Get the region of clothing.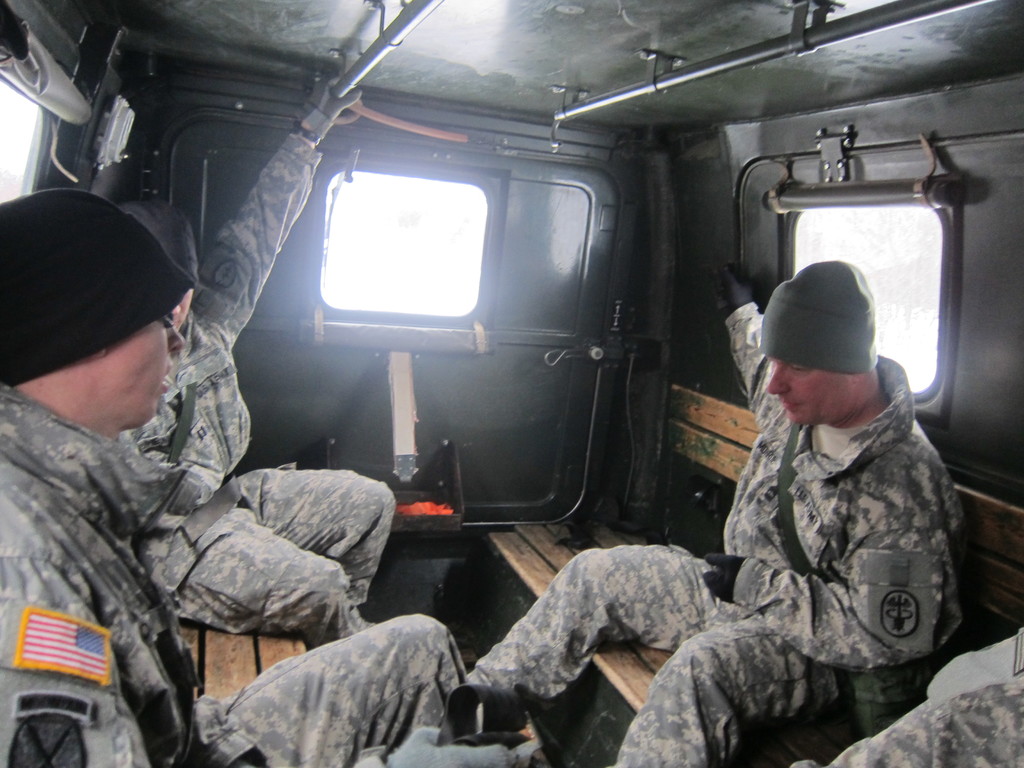
[left=120, top=130, right=395, bottom=641].
